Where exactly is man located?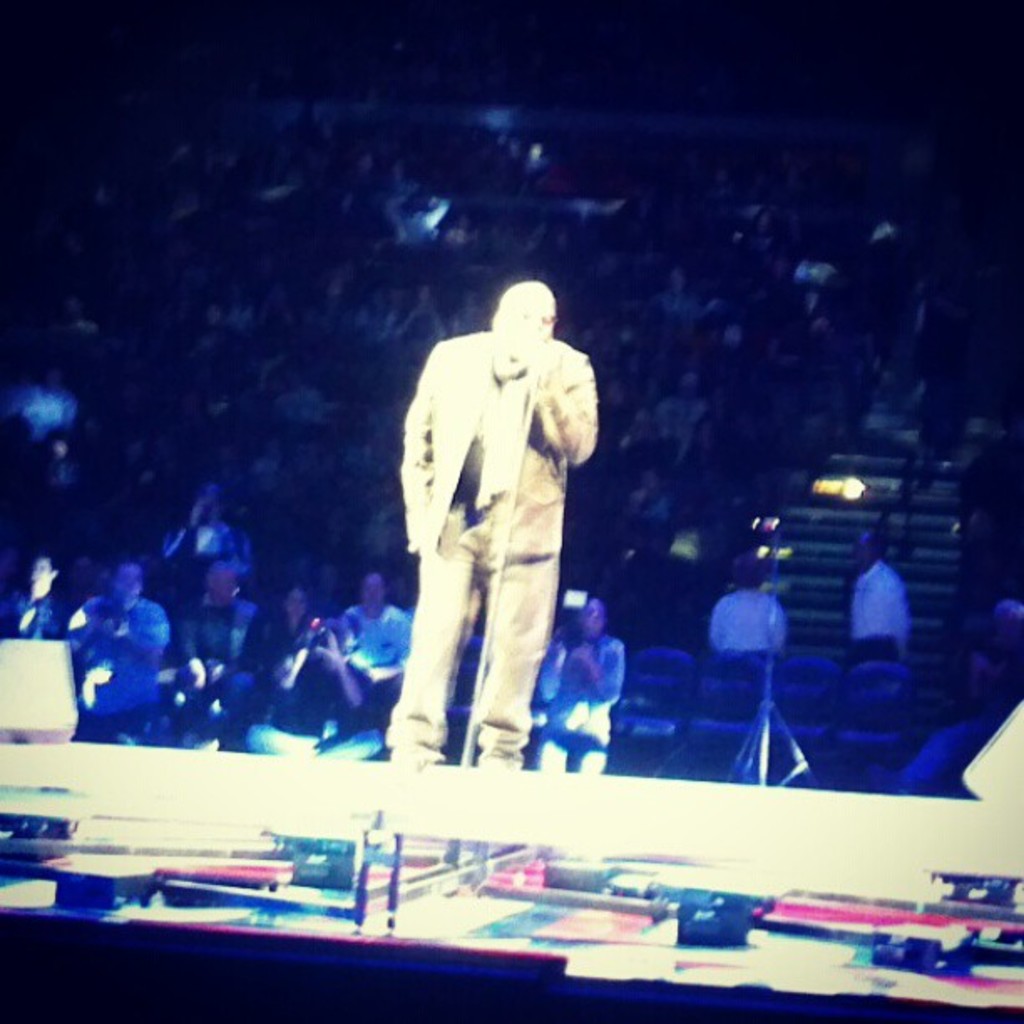
Its bounding box is locate(387, 248, 619, 800).
